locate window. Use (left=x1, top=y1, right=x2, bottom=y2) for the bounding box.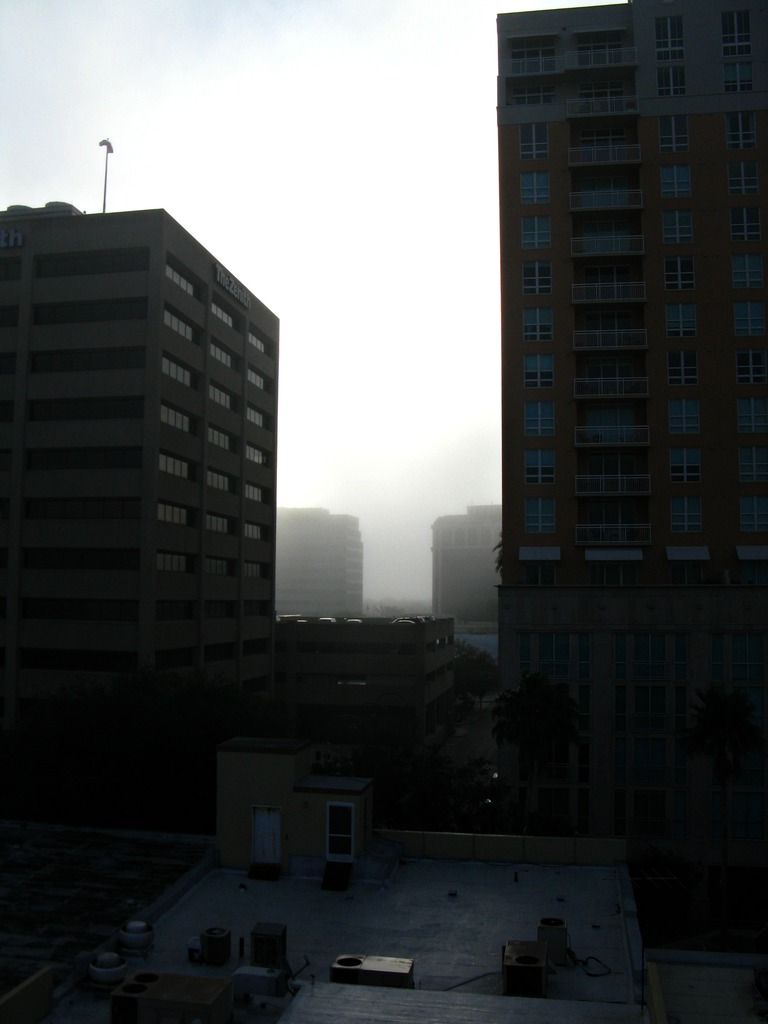
(left=667, top=350, right=696, bottom=385).
